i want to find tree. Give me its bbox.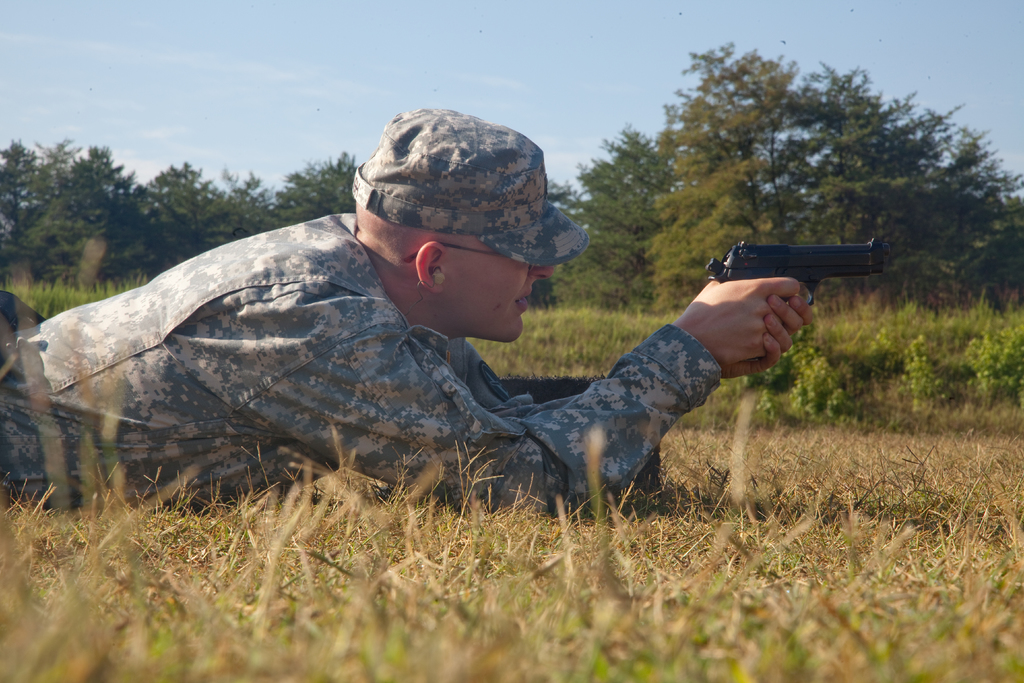
[left=584, top=62, right=998, bottom=235].
